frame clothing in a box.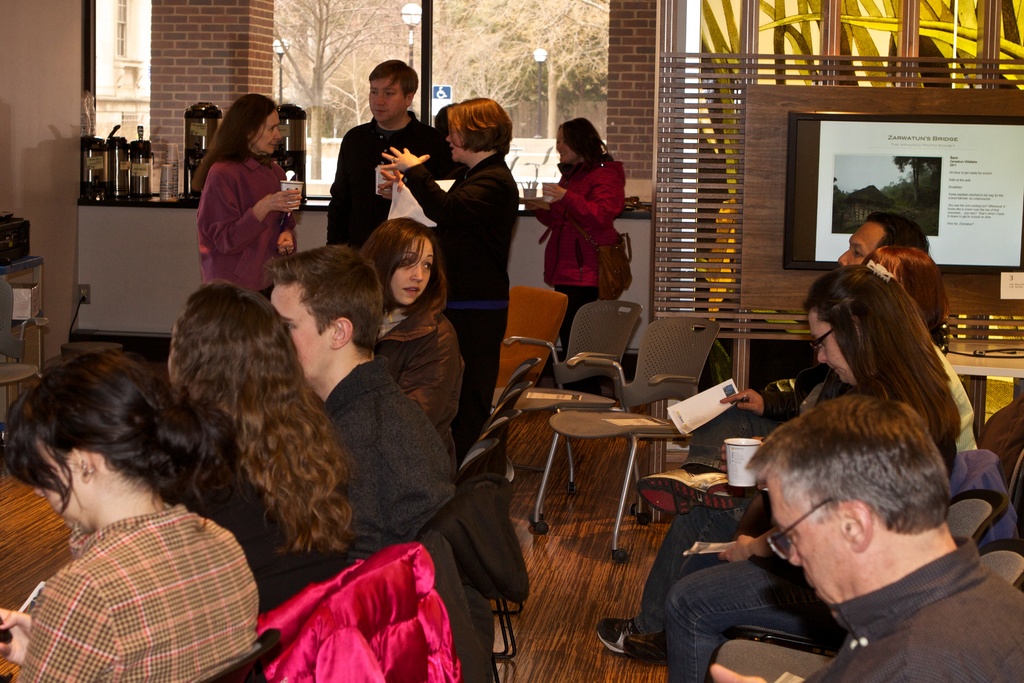
crop(403, 142, 514, 427).
